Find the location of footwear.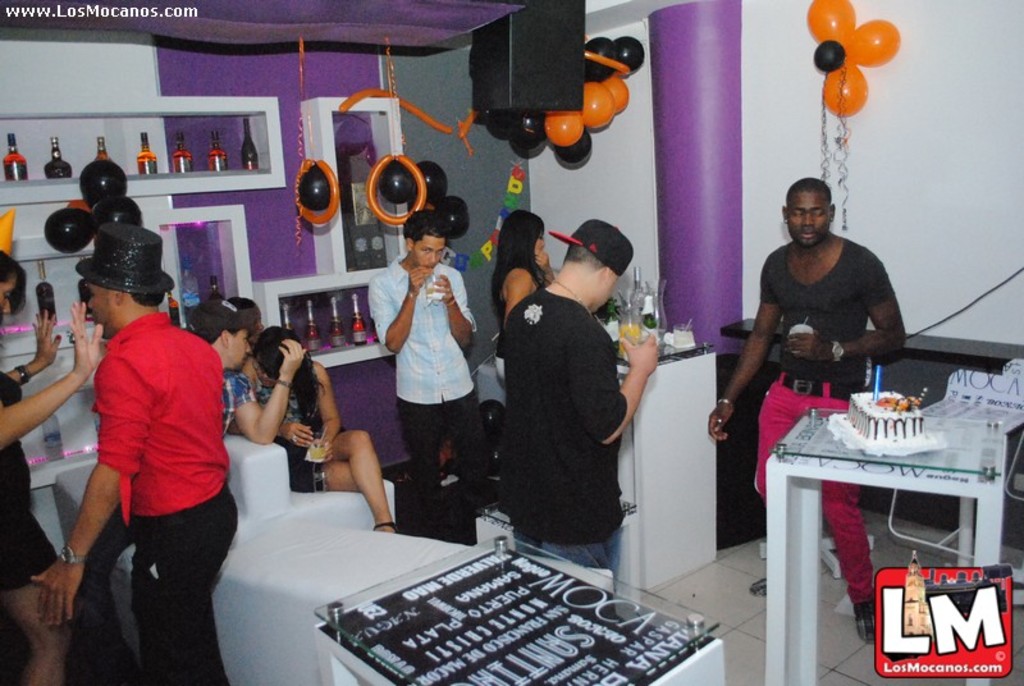
Location: detection(750, 573, 774, 599).
